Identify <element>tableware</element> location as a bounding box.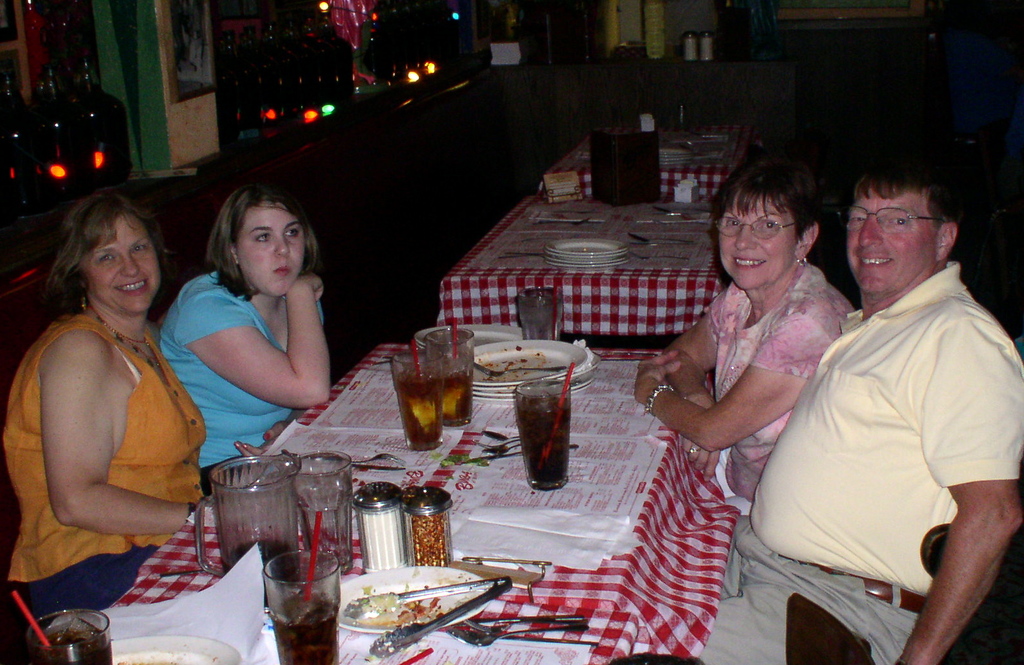
[x1=332, y1=564, x2=489, y2=633].
